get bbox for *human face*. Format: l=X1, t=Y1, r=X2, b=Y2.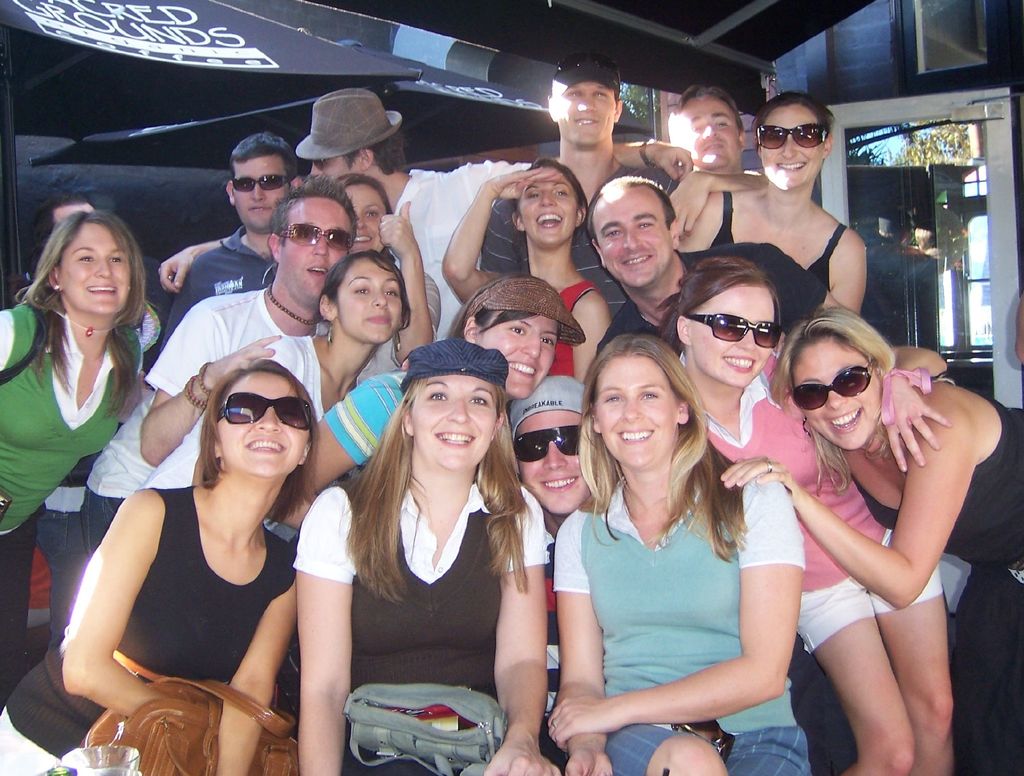
l=478, t=317, r=556, b=404.
